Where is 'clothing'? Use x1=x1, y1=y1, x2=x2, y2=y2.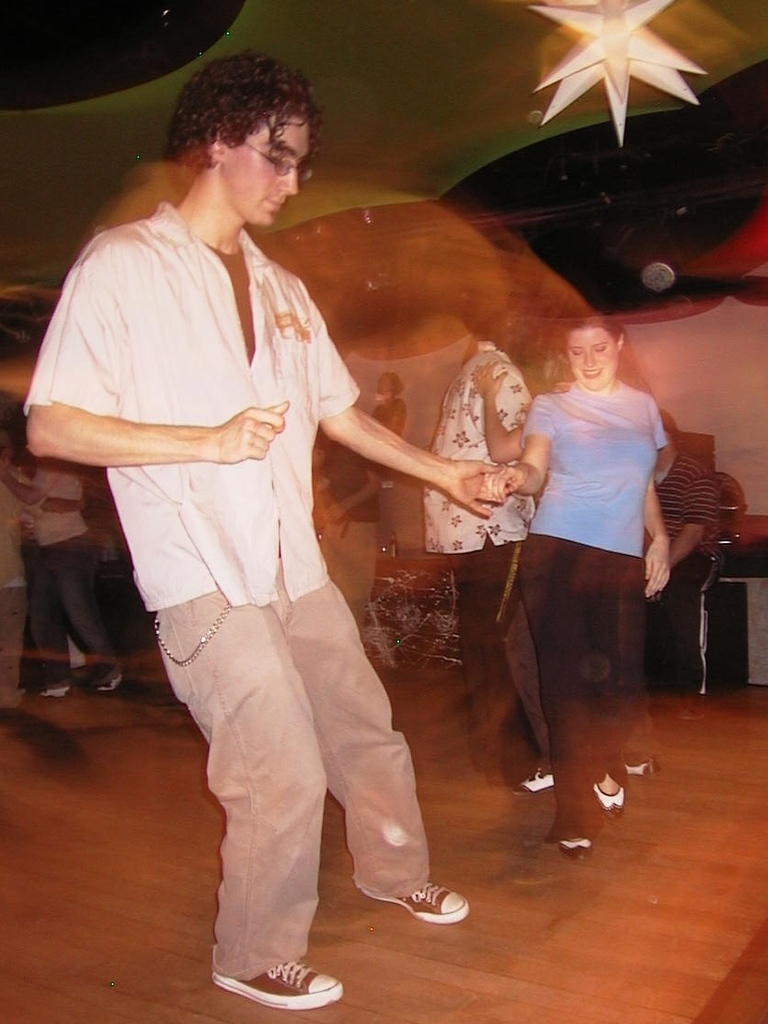
x1=641, y1=451, x2=713, y2=687.
